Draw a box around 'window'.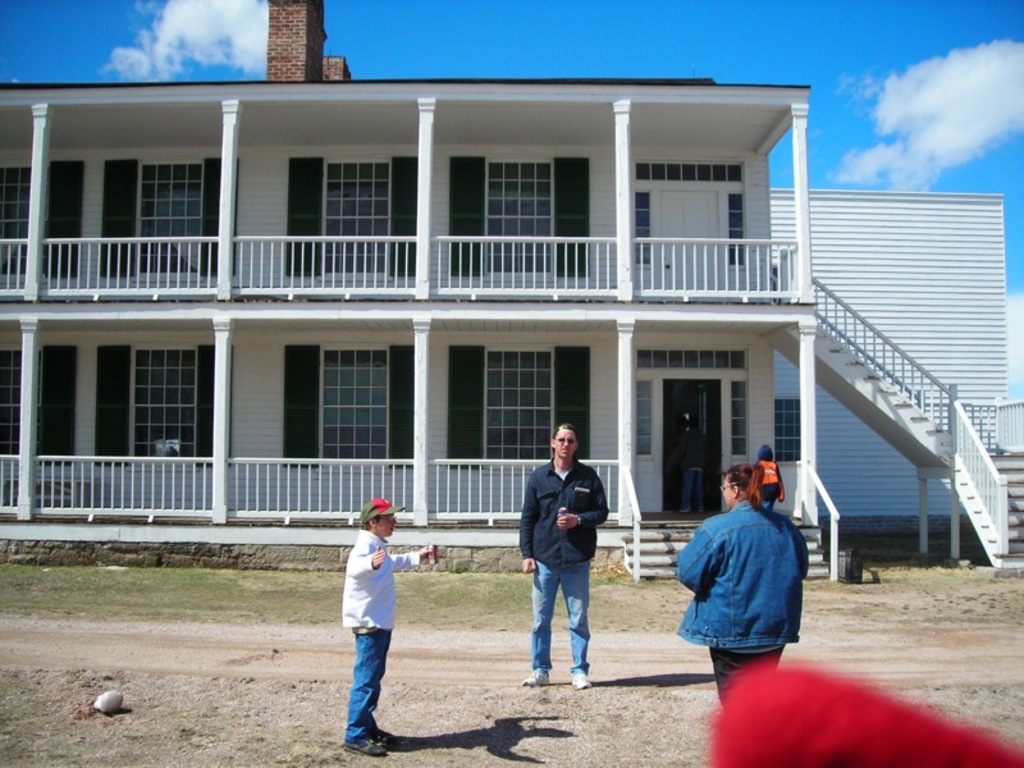
locate(768, 397, 803, 449).
